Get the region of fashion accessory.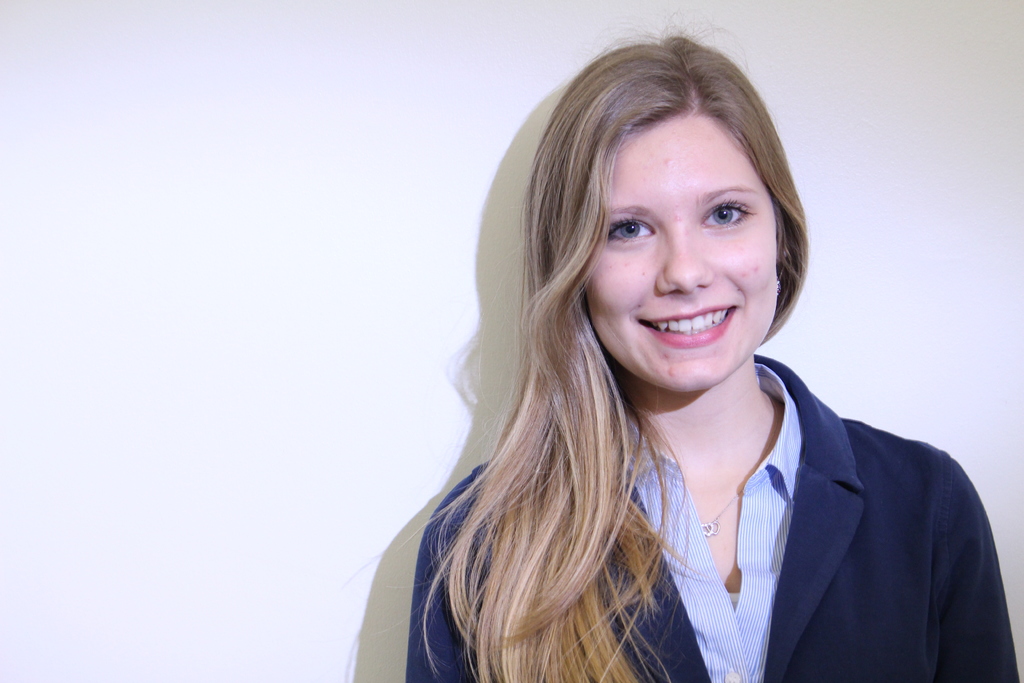
(700,487,740,537).
